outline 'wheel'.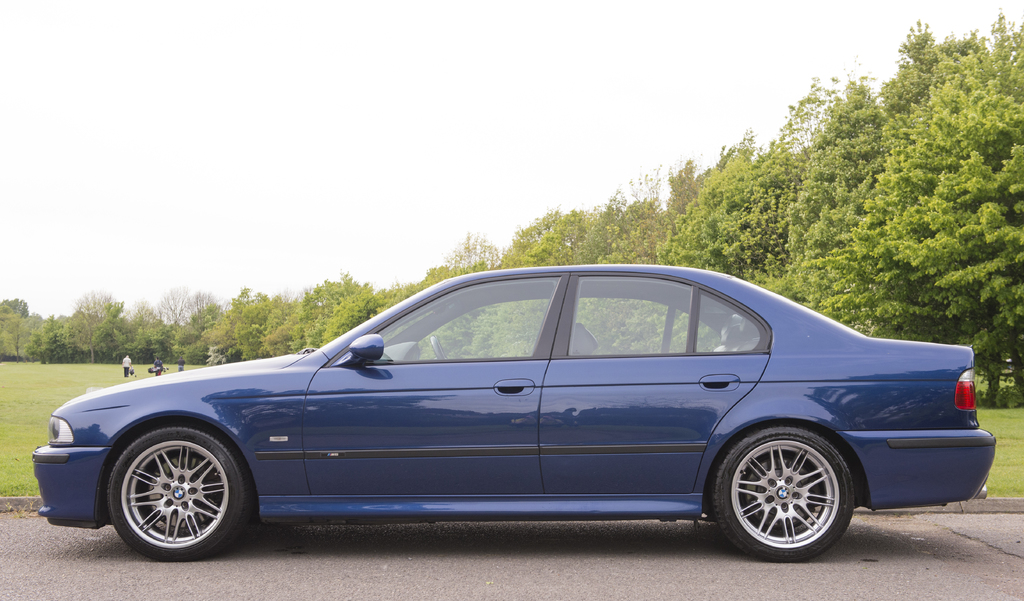
Outline: bbox=(97, 426, 242, 556).
